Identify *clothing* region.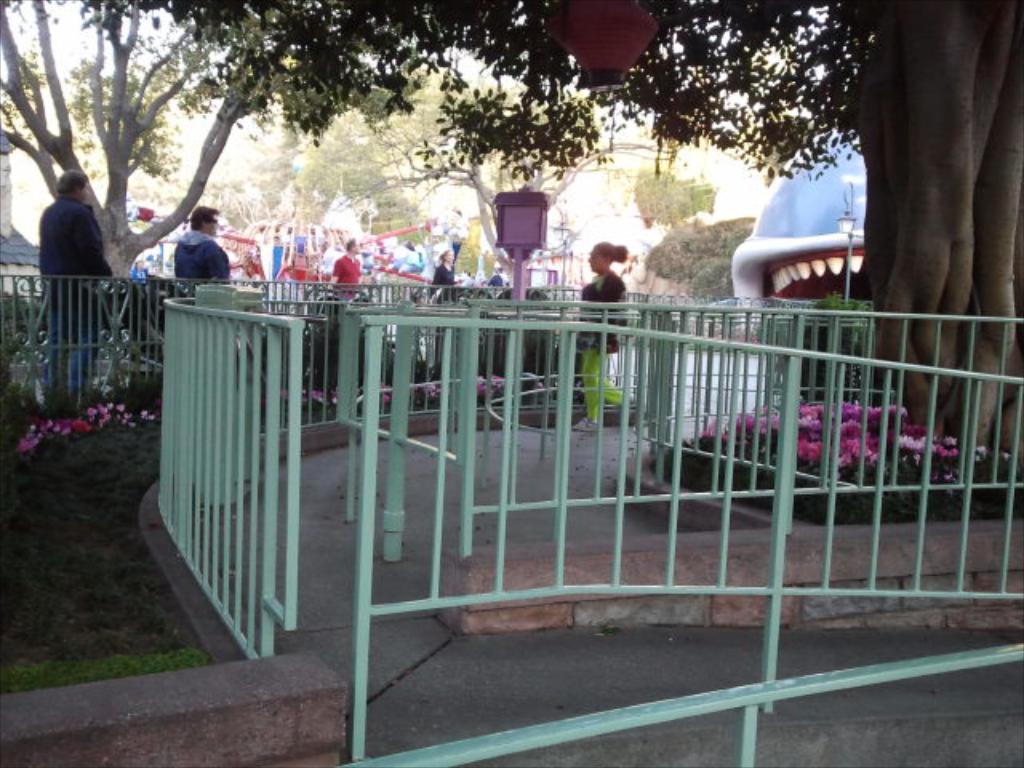
Region: select_region(435, 264, 456, 301).
